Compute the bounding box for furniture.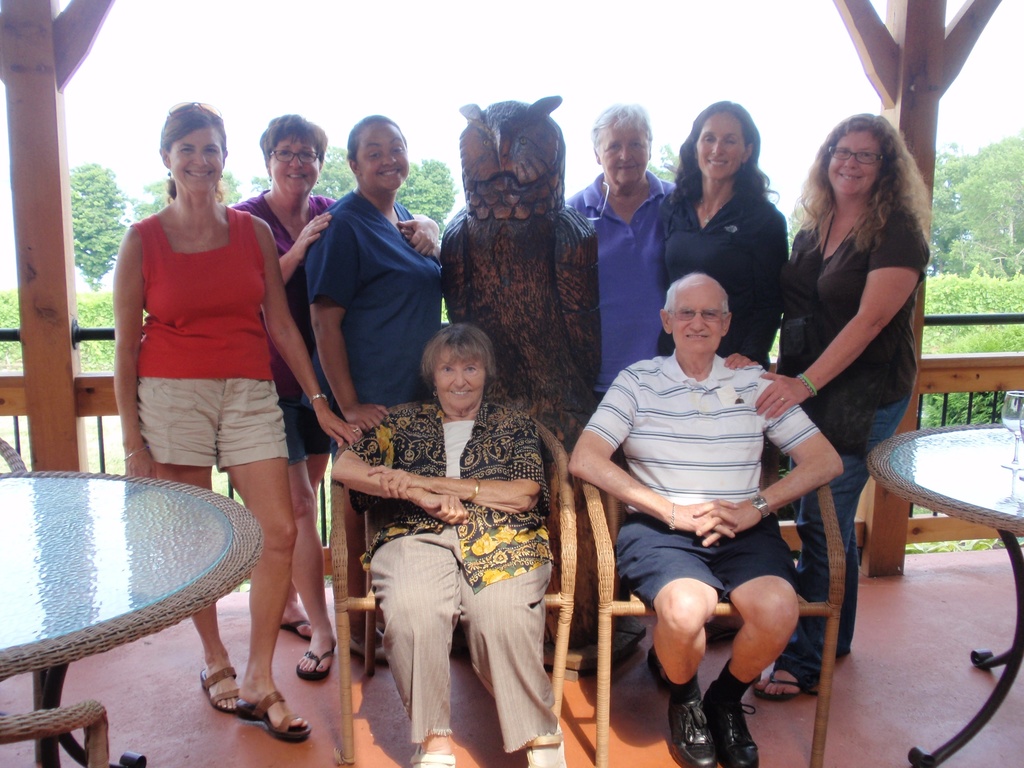
[0, 438, 49, 767].
